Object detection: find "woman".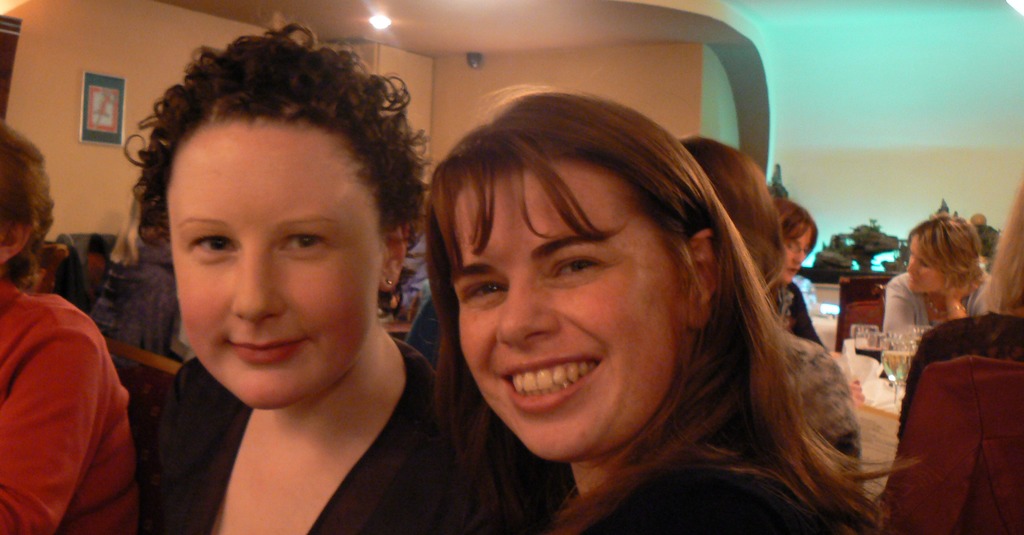
bbox=[136, 14, 536, 534].
